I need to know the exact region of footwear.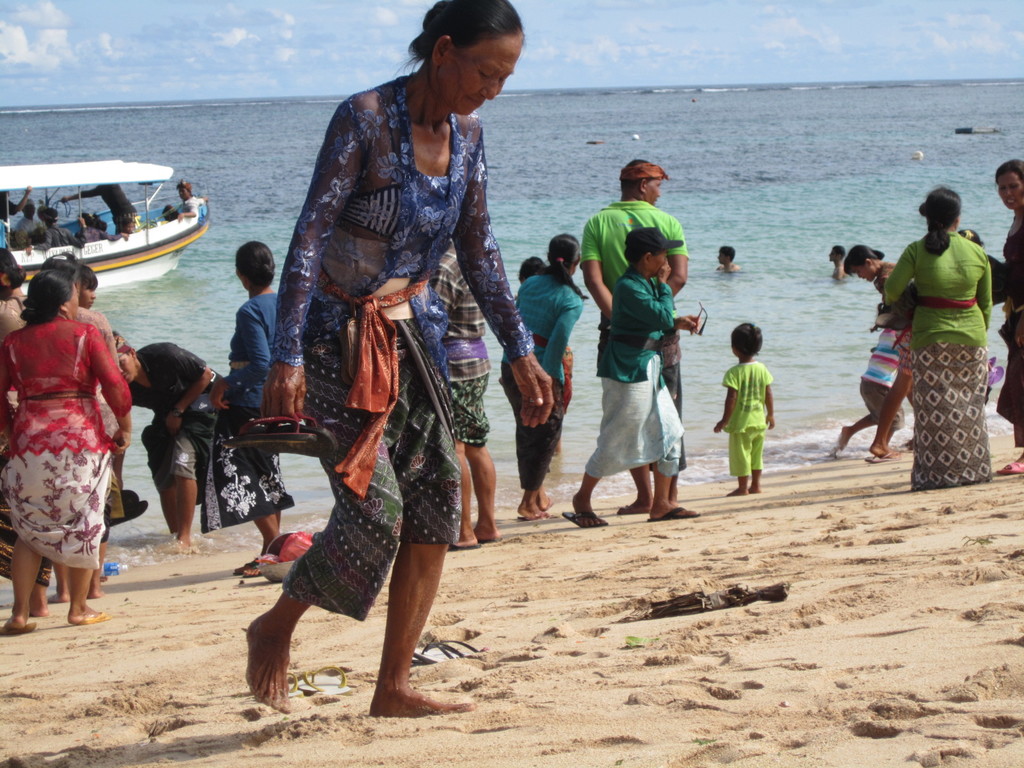
Region: 241/563/268/579.
